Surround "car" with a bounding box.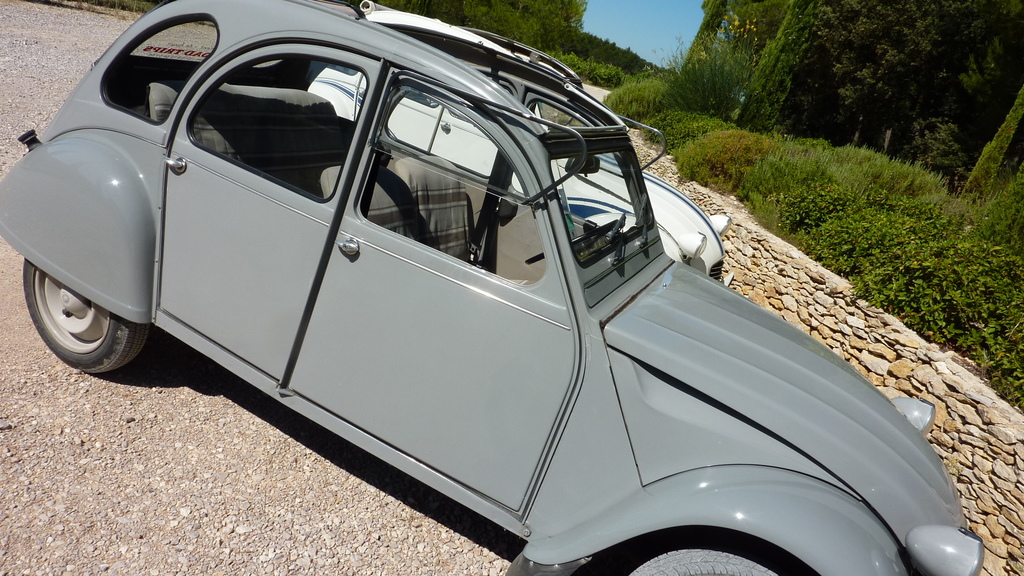
18,30,964,557.
